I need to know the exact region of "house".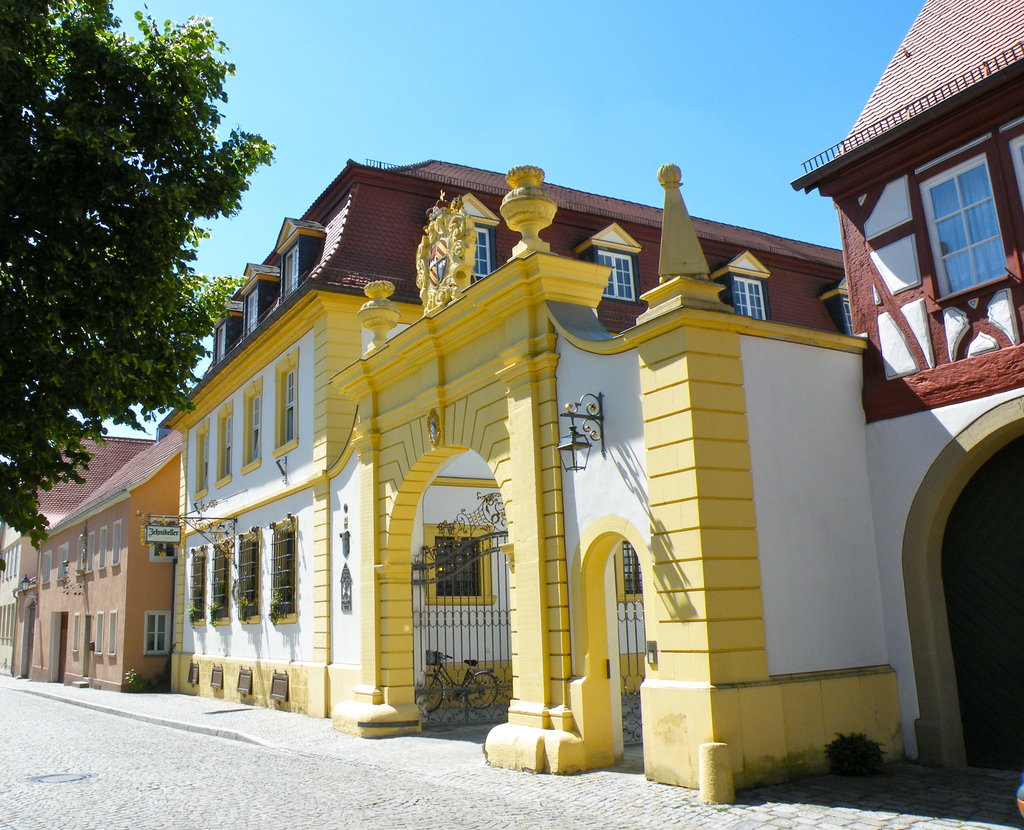
Region: [786, 0, 1023, 814].
